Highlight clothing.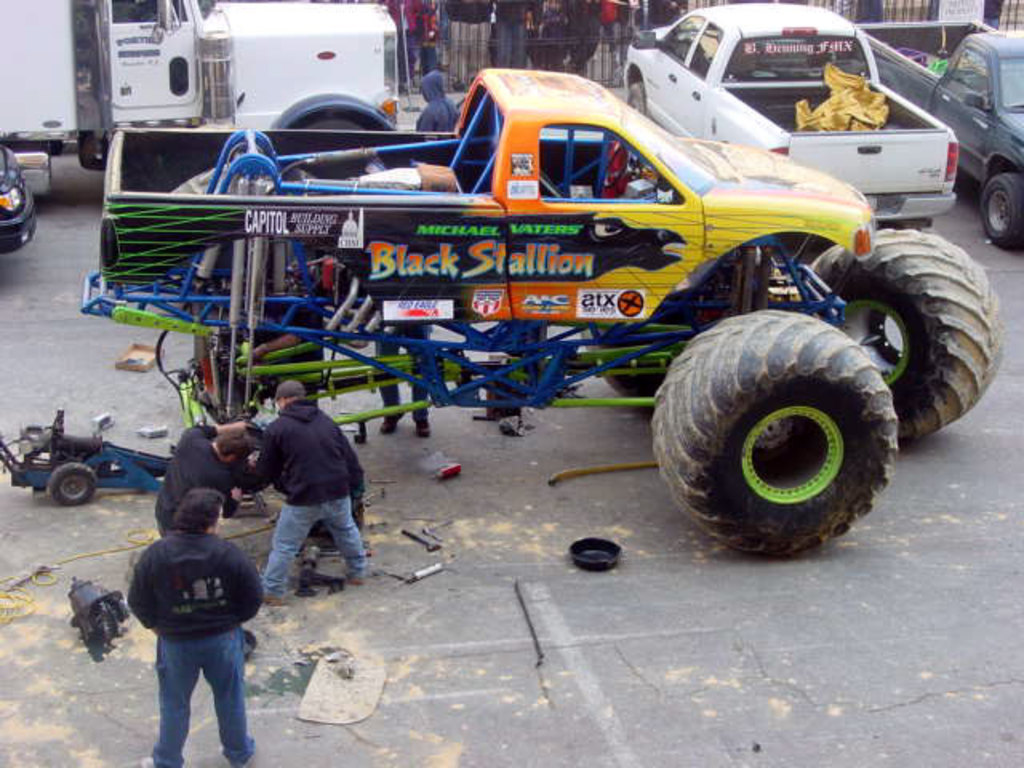
Highlighted region: l=294, t=402, r=350, b=594.
